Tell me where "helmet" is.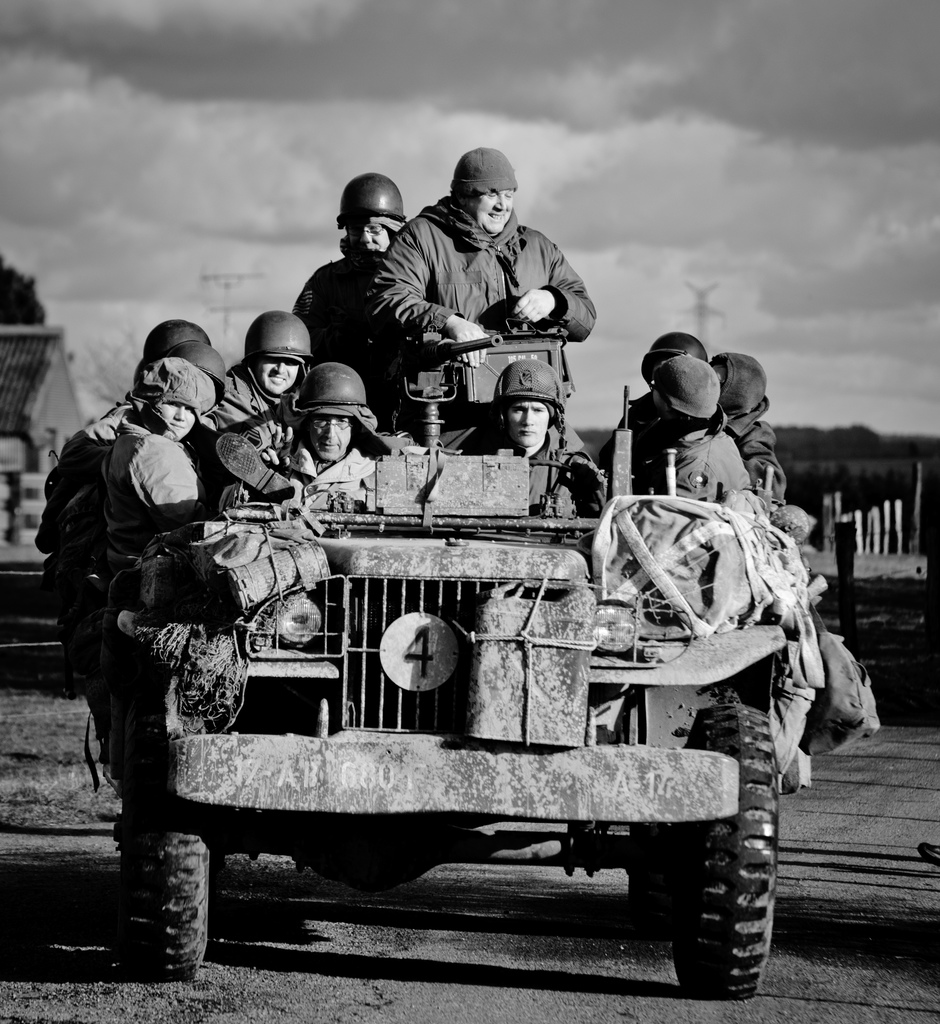
"helmet" is at left=447, top=150, right=519, bottom=241.
